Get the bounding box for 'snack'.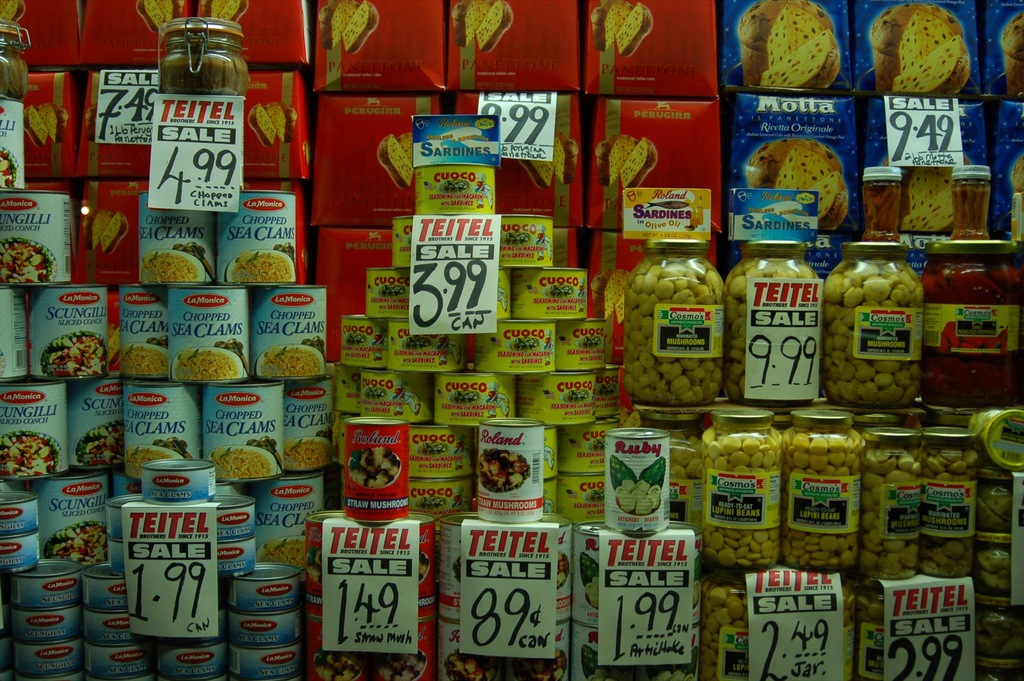
select_region(285, 438, 332, 467).
